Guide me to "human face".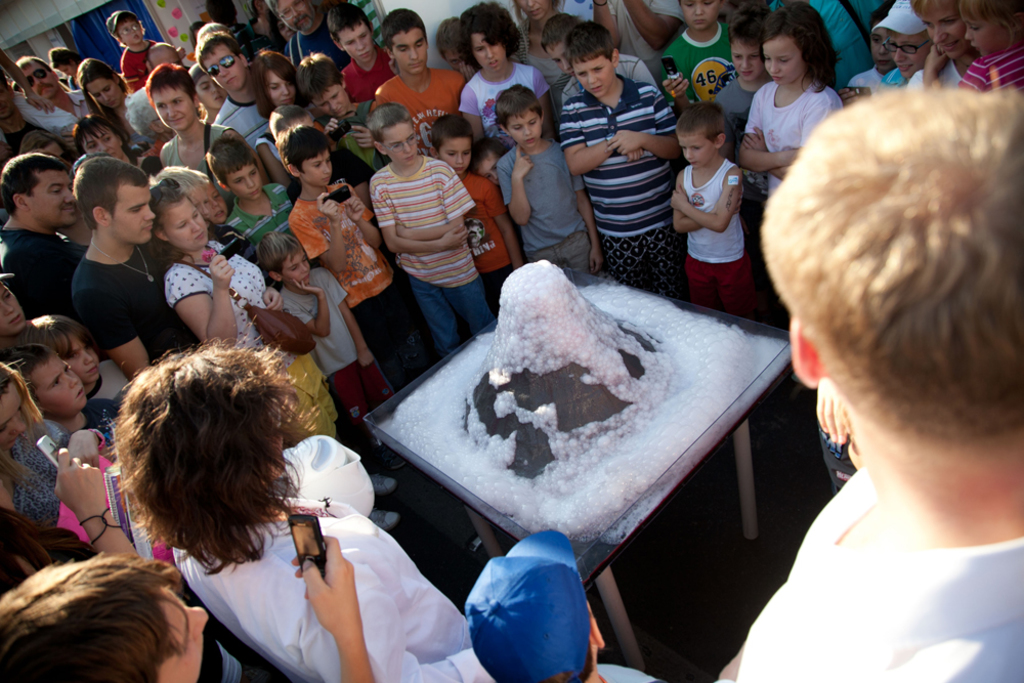
Guidance: (x1=387, y1=32, x2=424, y2=80).
